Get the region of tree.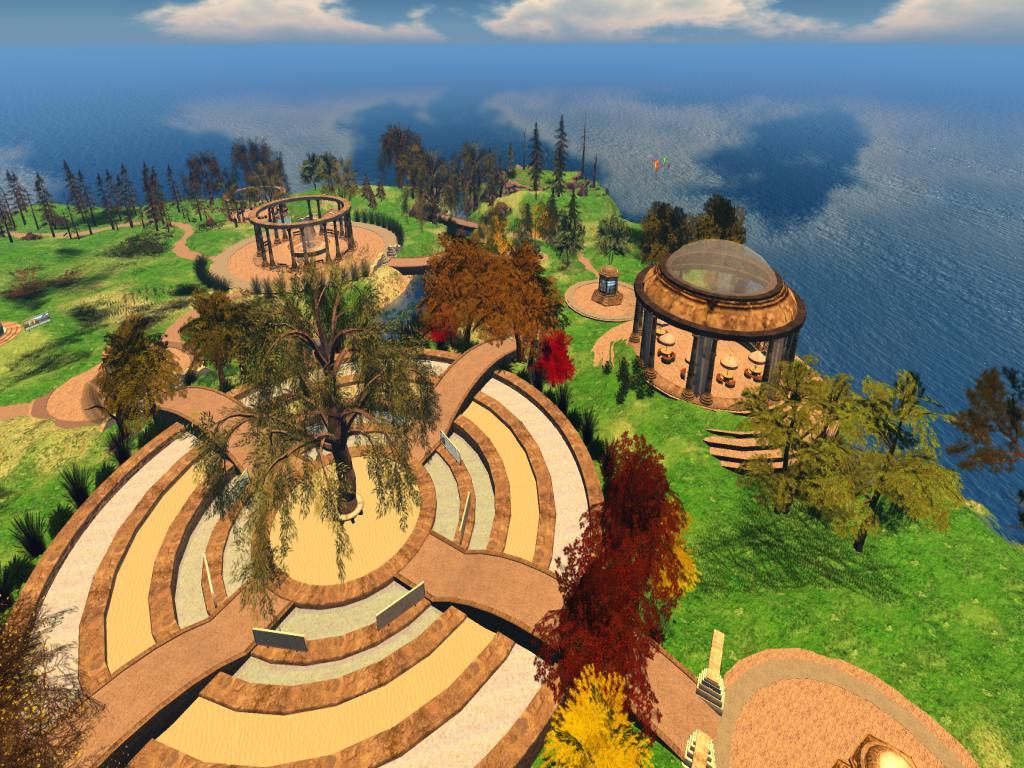
[left=738, top=353, right=840, bottom=513].
